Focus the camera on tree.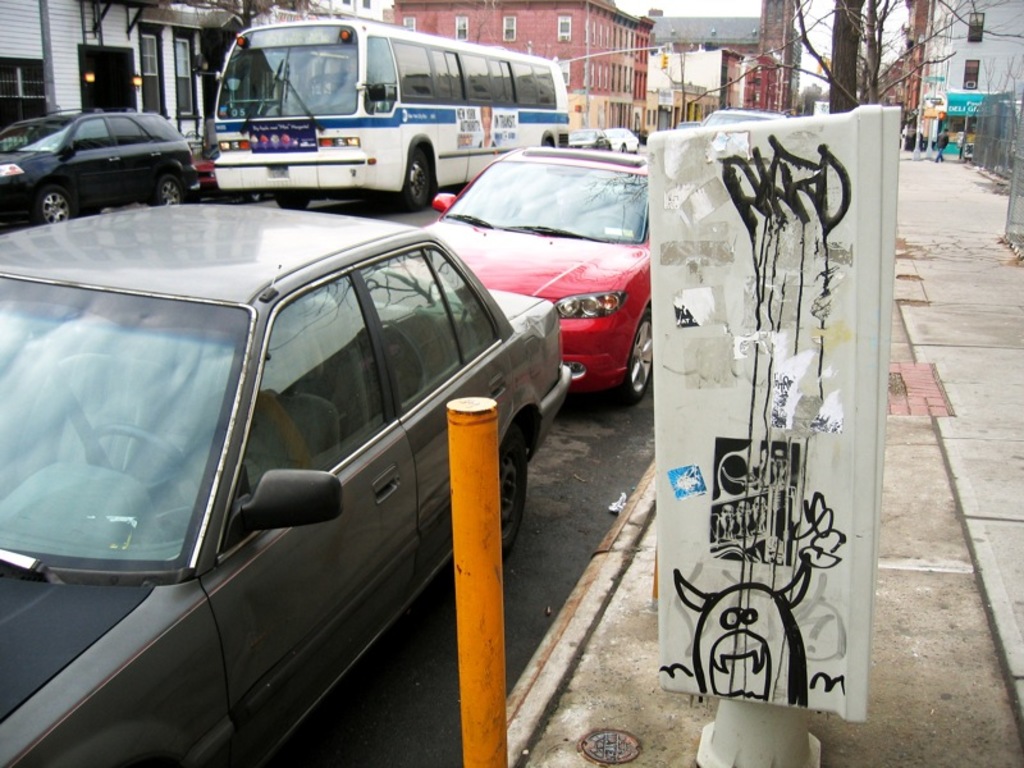
Focus region: bbox(180, 0, 283, 32).
